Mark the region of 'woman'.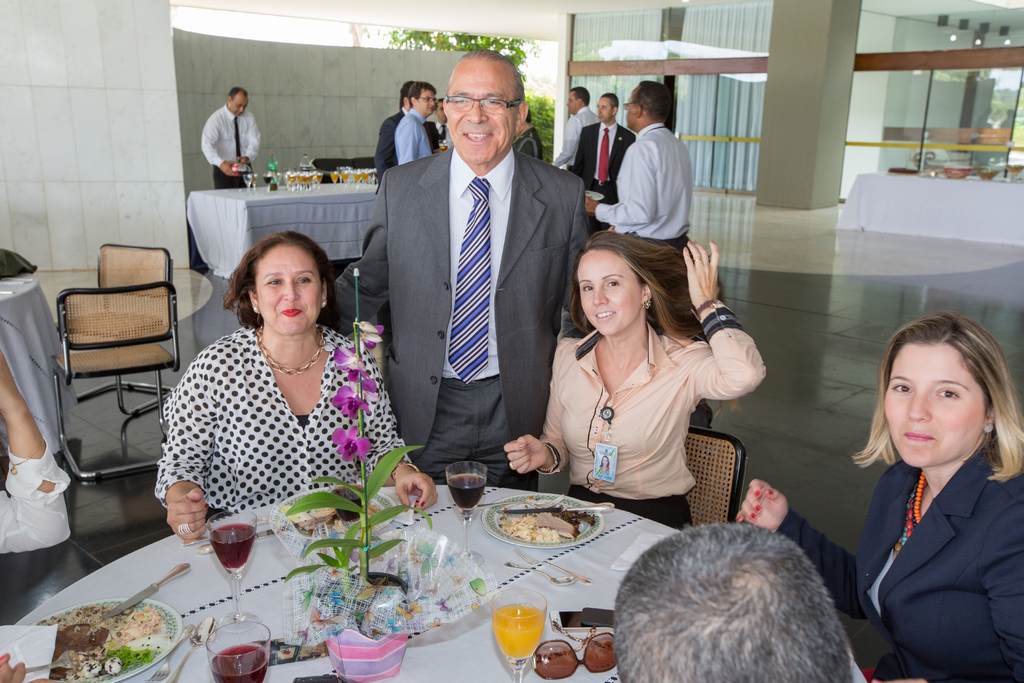
Region: {"x1": 150, "y1": 230, "x2": 439, "y2": 541}.
